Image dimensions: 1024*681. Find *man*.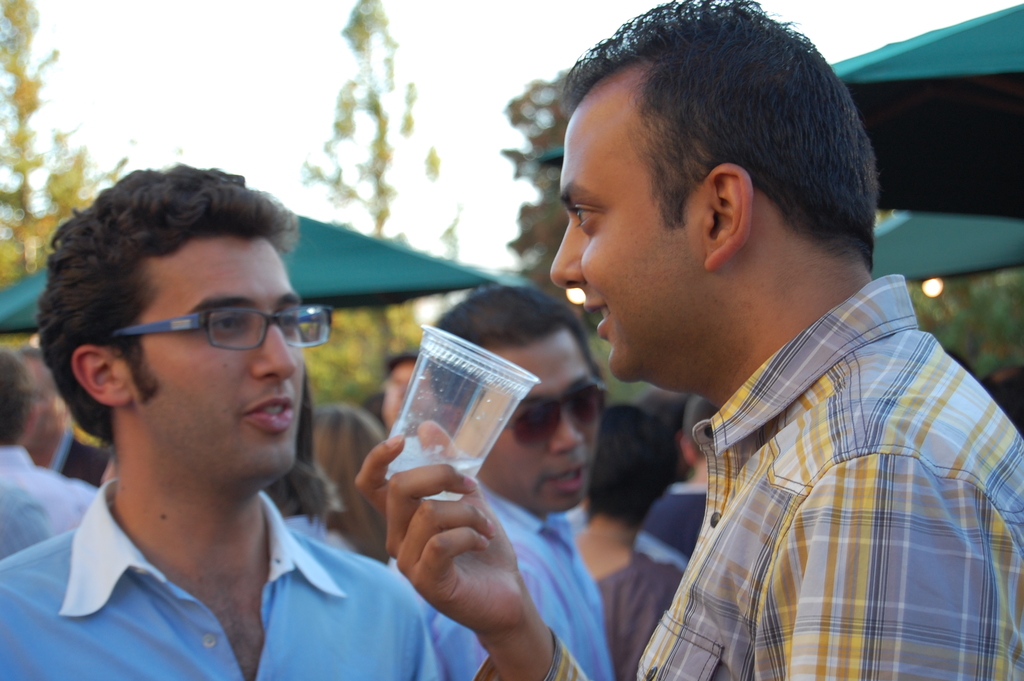
353 0 1023 680.
